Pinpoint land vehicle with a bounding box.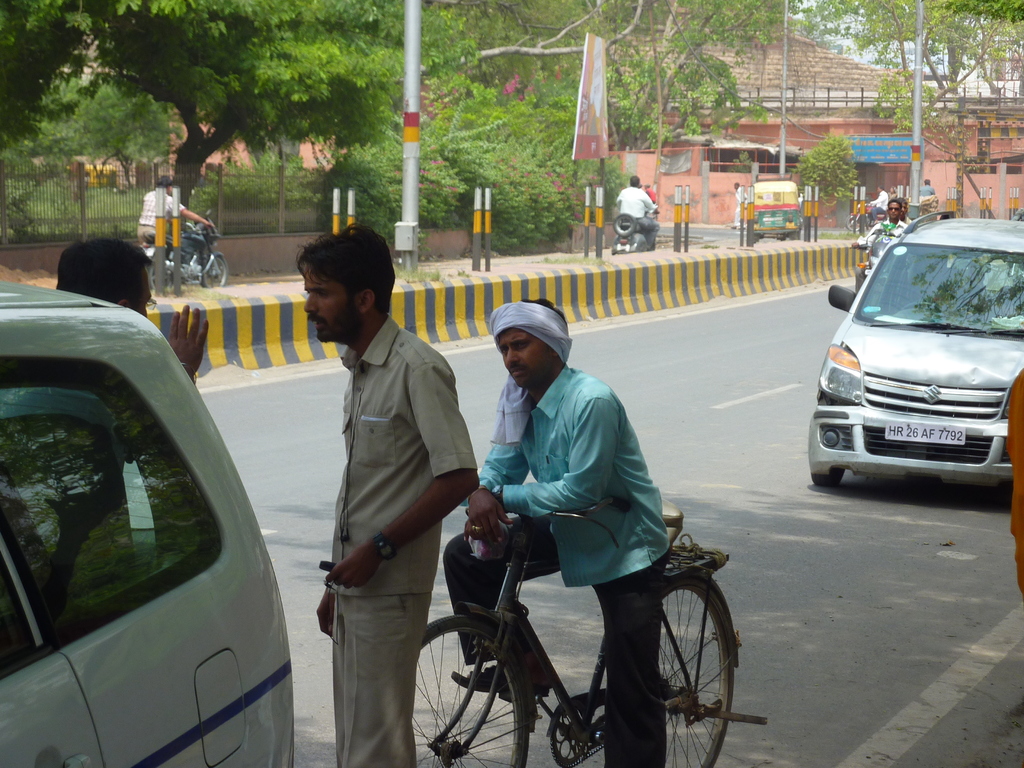
<region>424, 499, 771, 767</region>.
